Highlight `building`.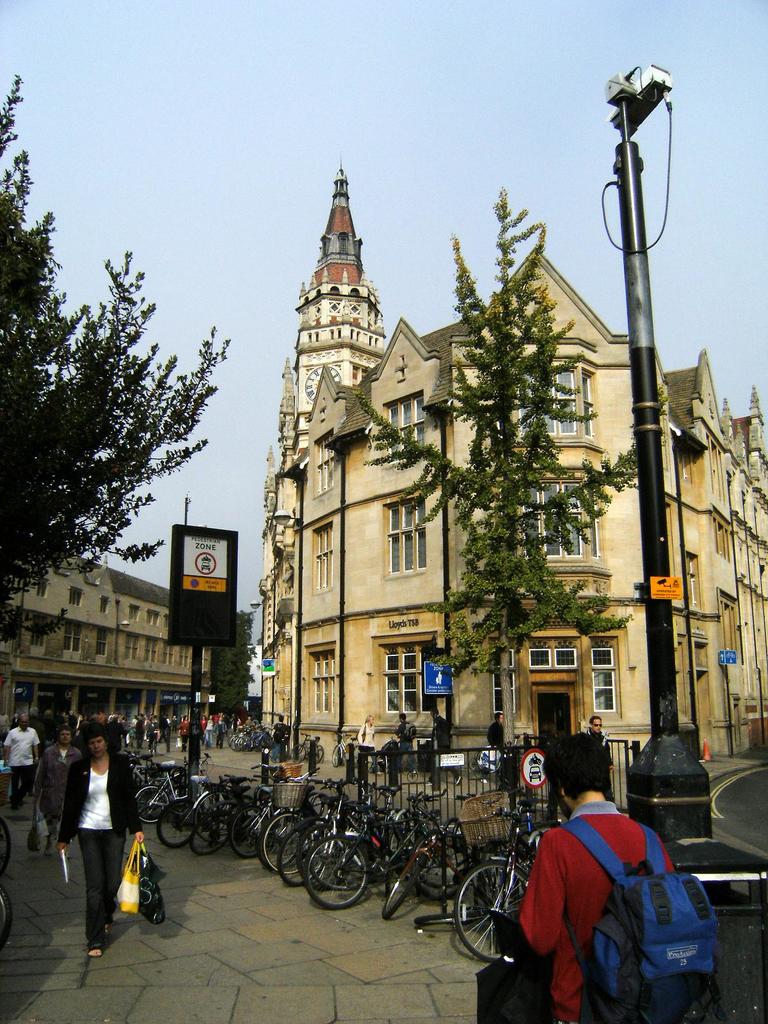
Highlighted region: [0,556,205,780].
